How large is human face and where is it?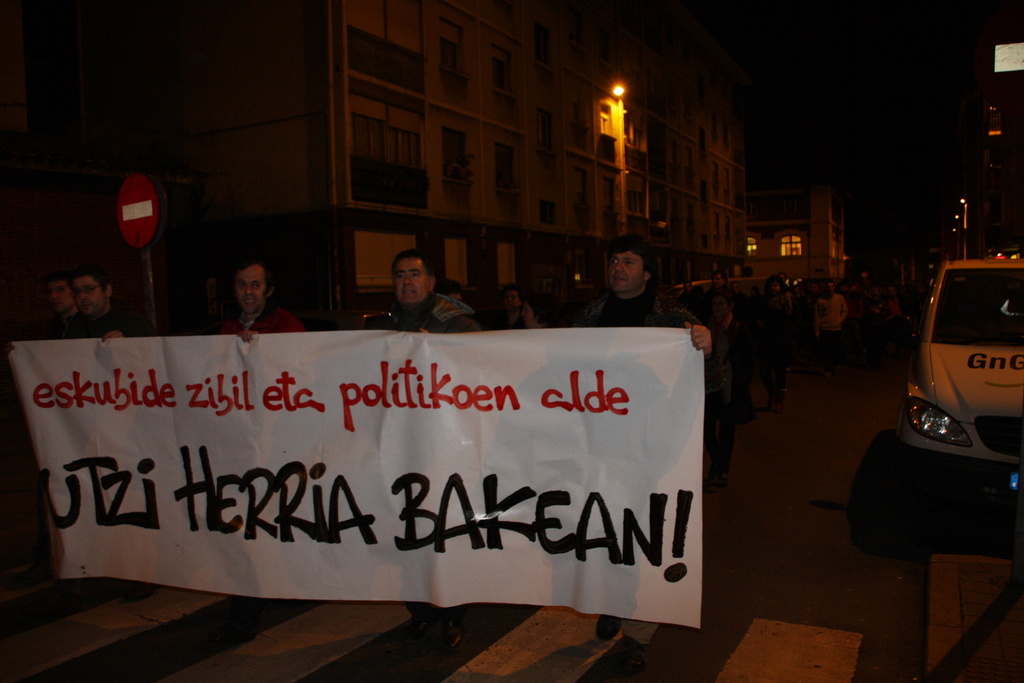
Bounding box: region(827, 283, 833, 290).
